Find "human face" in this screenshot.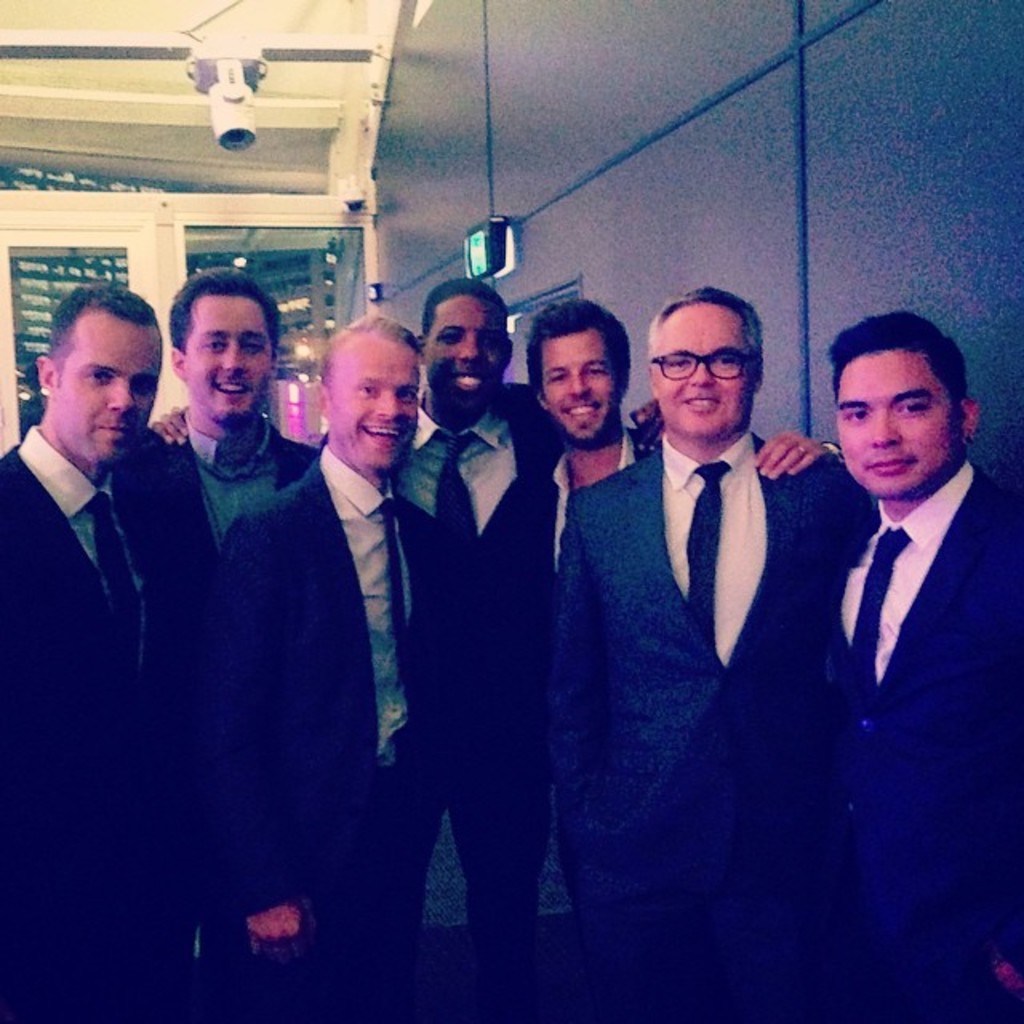
The bounding box for "human face" is [538,330,614,445].
